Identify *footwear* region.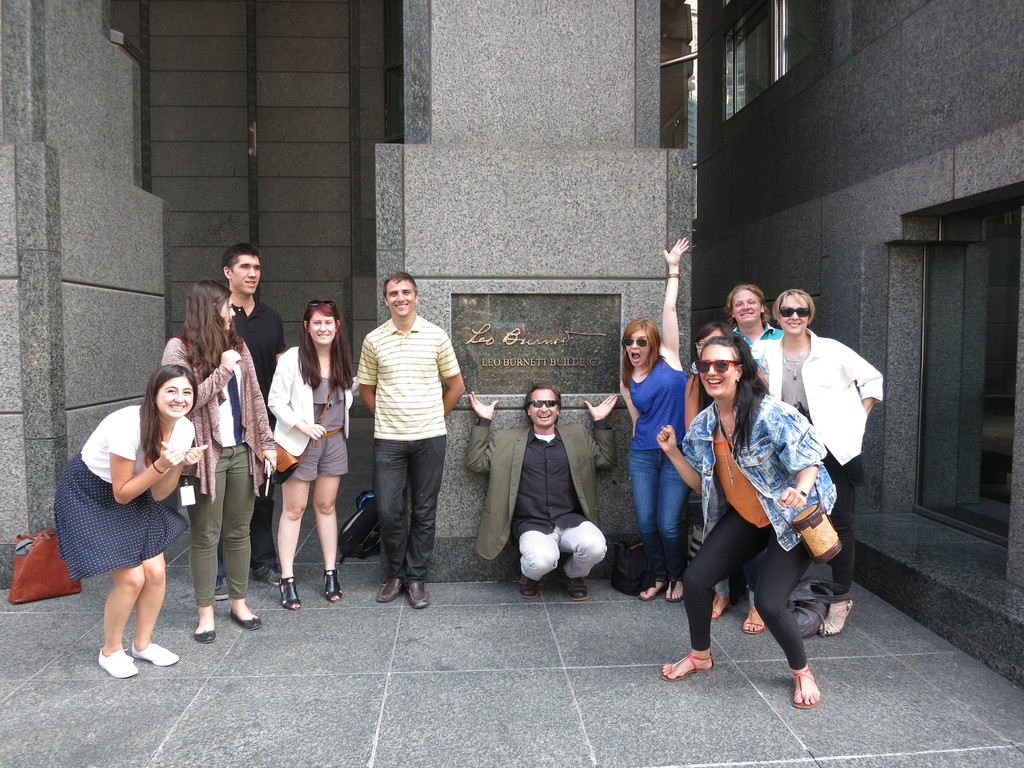
Region: (x1=639, y1=588, x2=666, y2=601).
